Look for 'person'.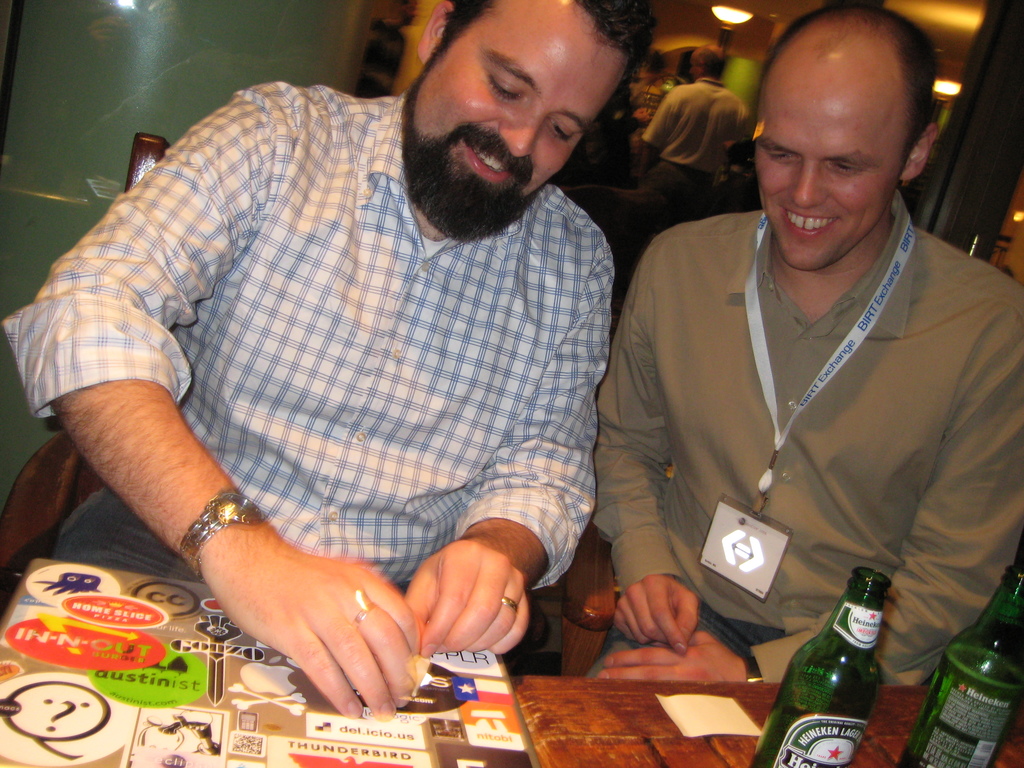
Found: [x1=635, y1=39, x2=749, y2=240].
